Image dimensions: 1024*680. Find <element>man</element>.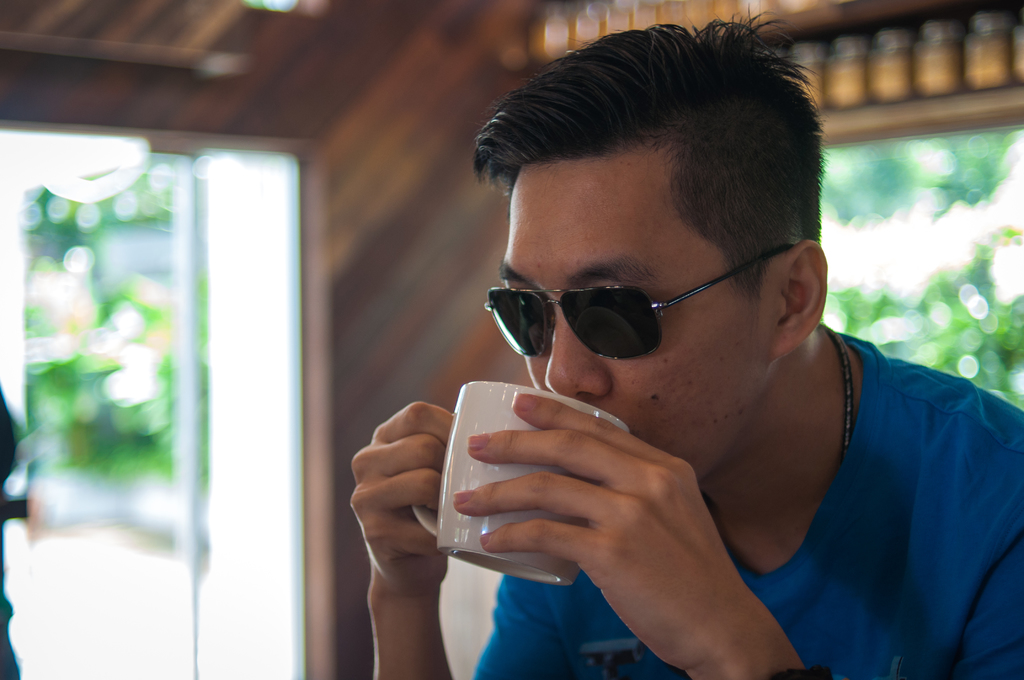
<box>345,44,1023,673</box>.
